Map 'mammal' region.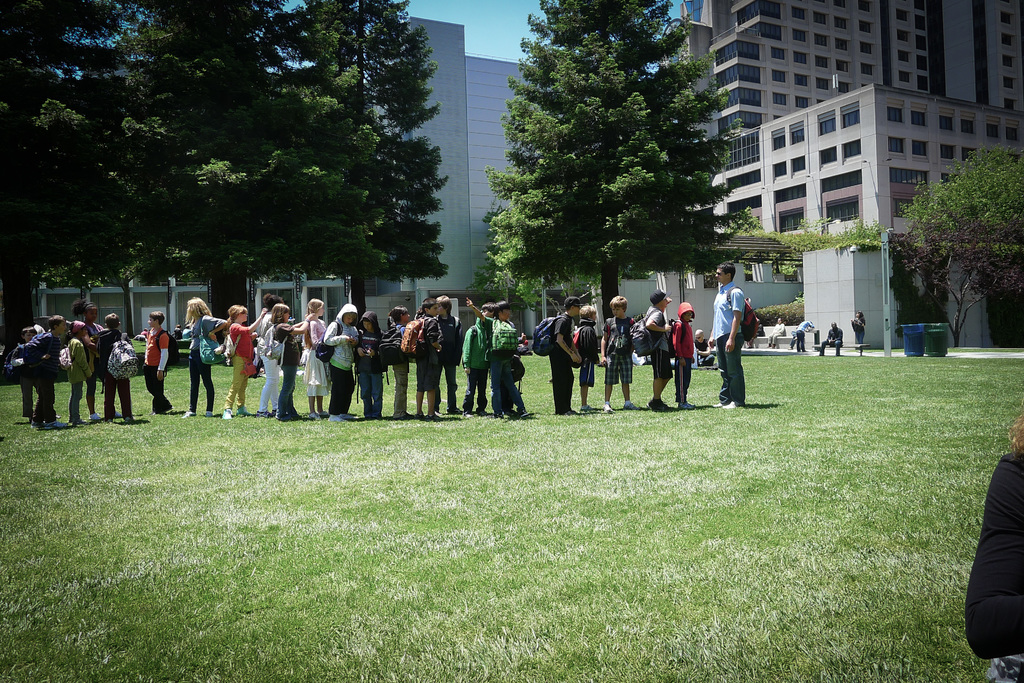
Mapped to crop(710, 258, 751, 408).
